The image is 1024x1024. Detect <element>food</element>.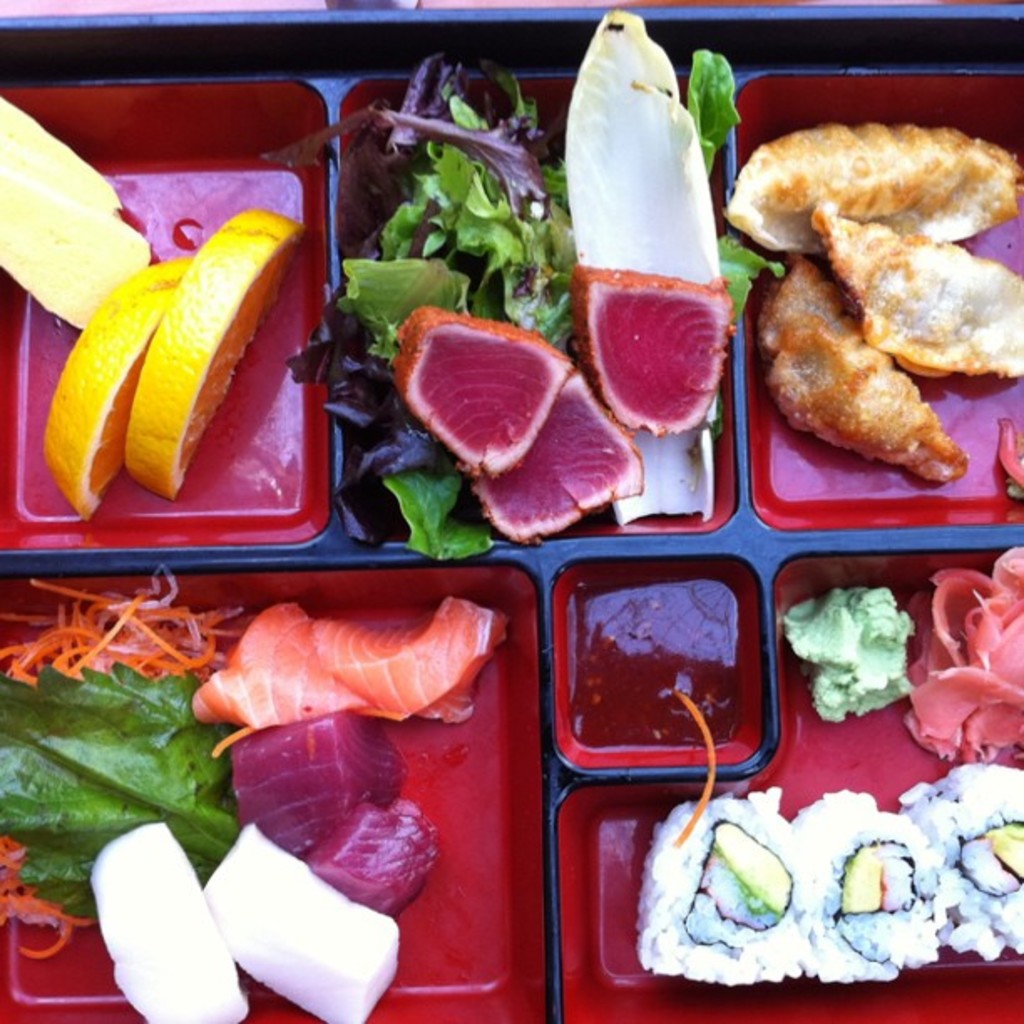
Detection: 0:569:509:1022.
